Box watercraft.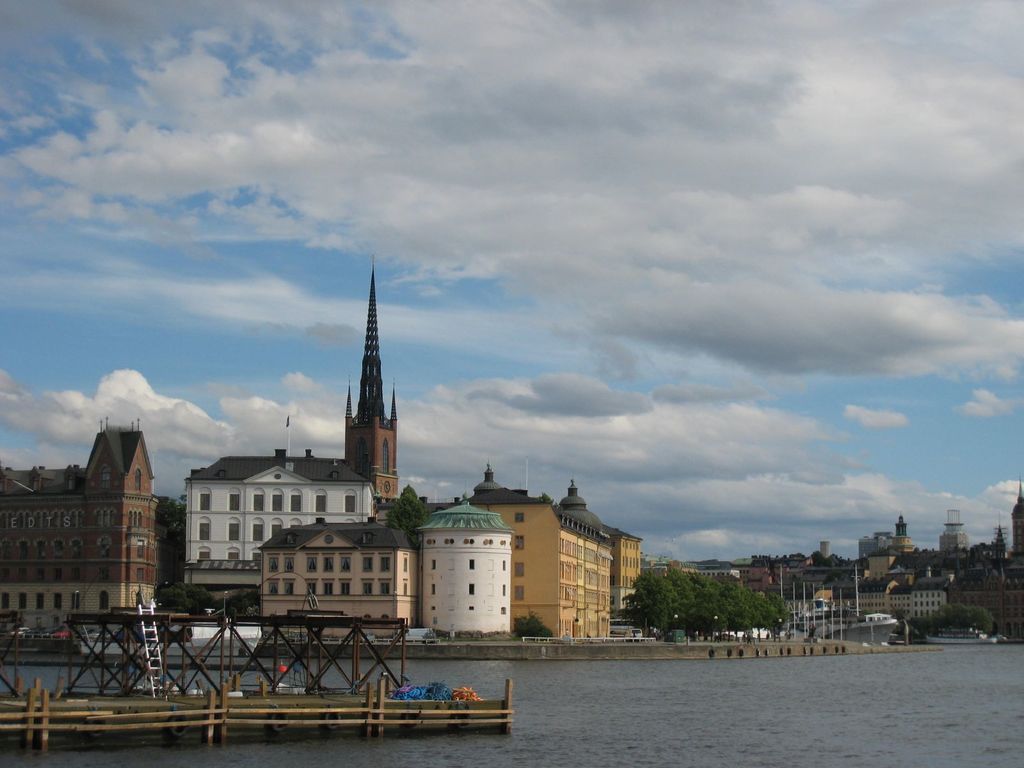
824, 602, 905, 647.
